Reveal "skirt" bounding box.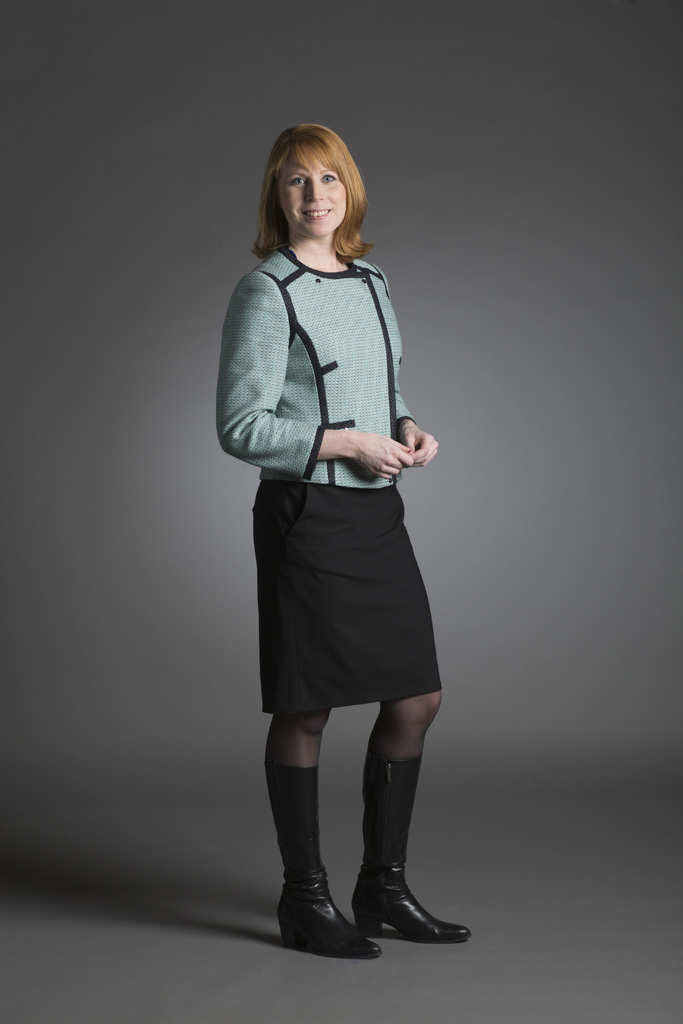
Revealed: (248, 484, 444, 715).
